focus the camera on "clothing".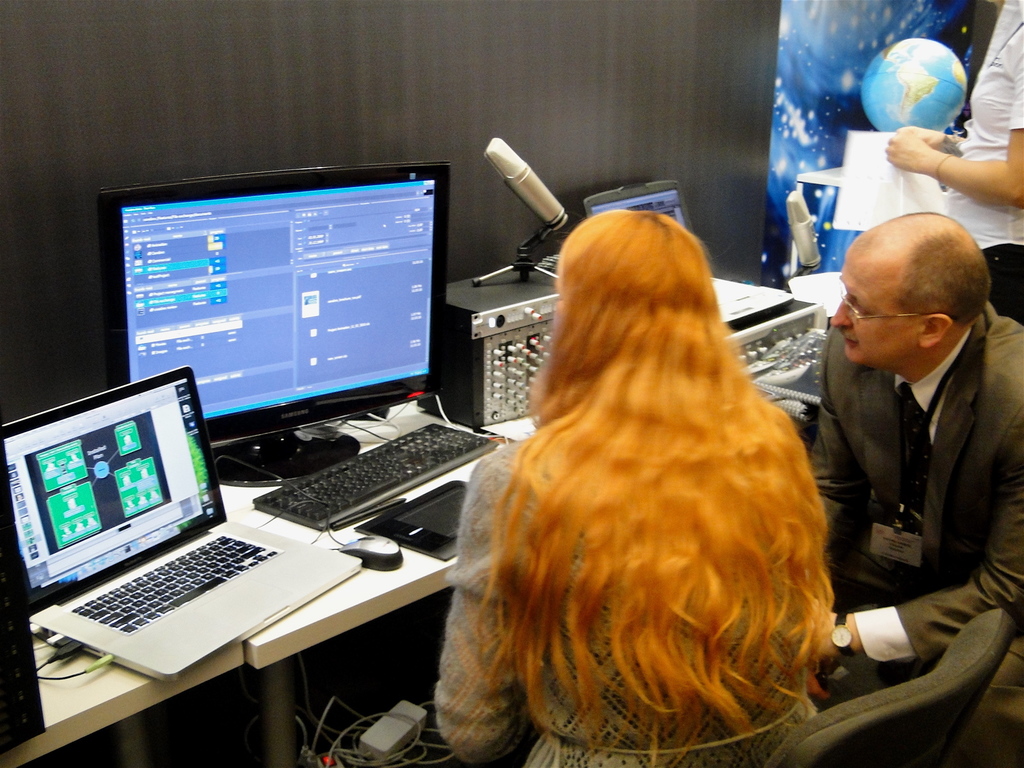
Focus region: (left=427, top=437, right=828, bottom=767).
